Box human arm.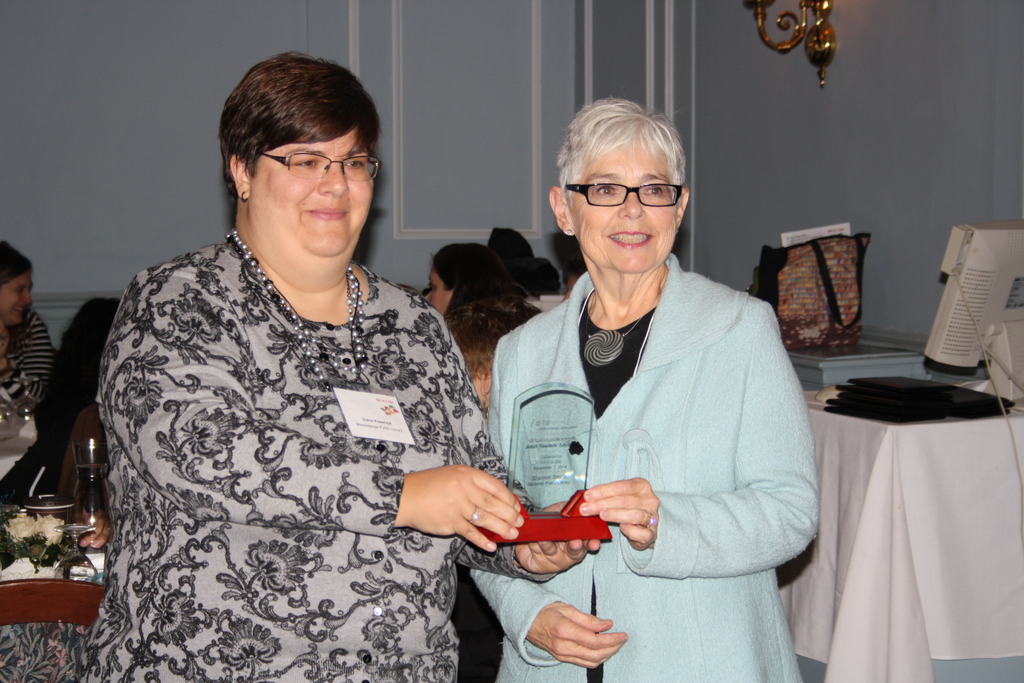
(left=571, top=299, right=819, bottom=577).
